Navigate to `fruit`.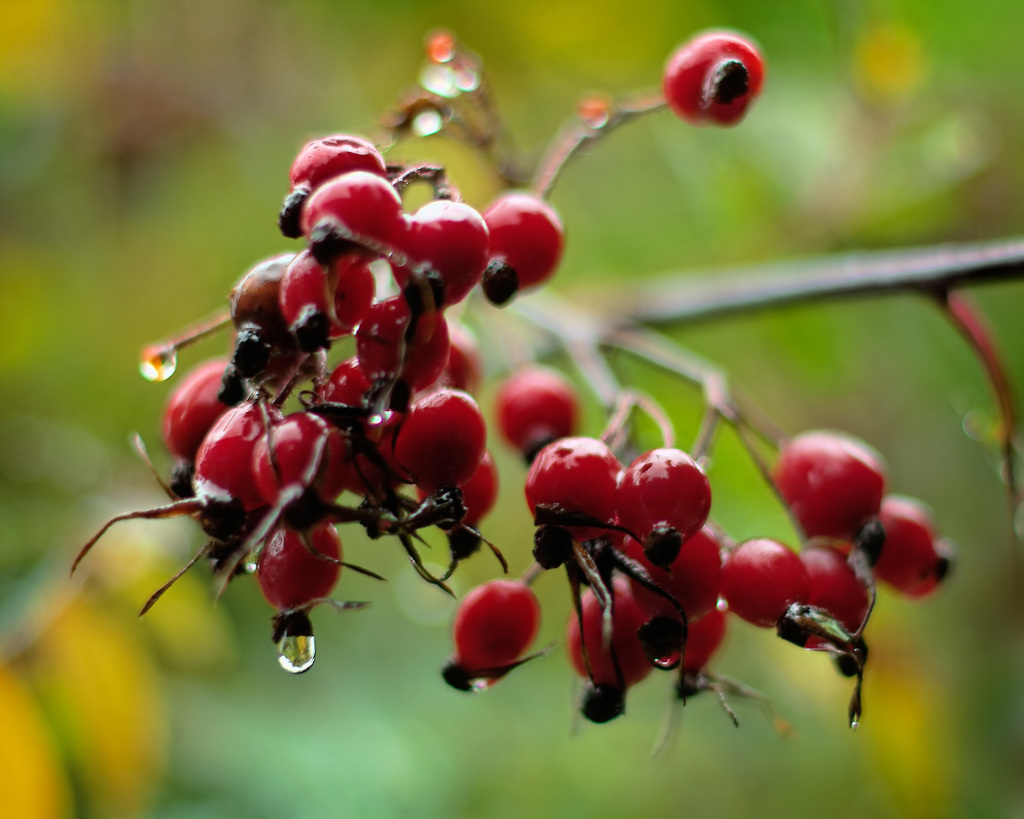
Navigation target: region(444, 581, 554, 687).
